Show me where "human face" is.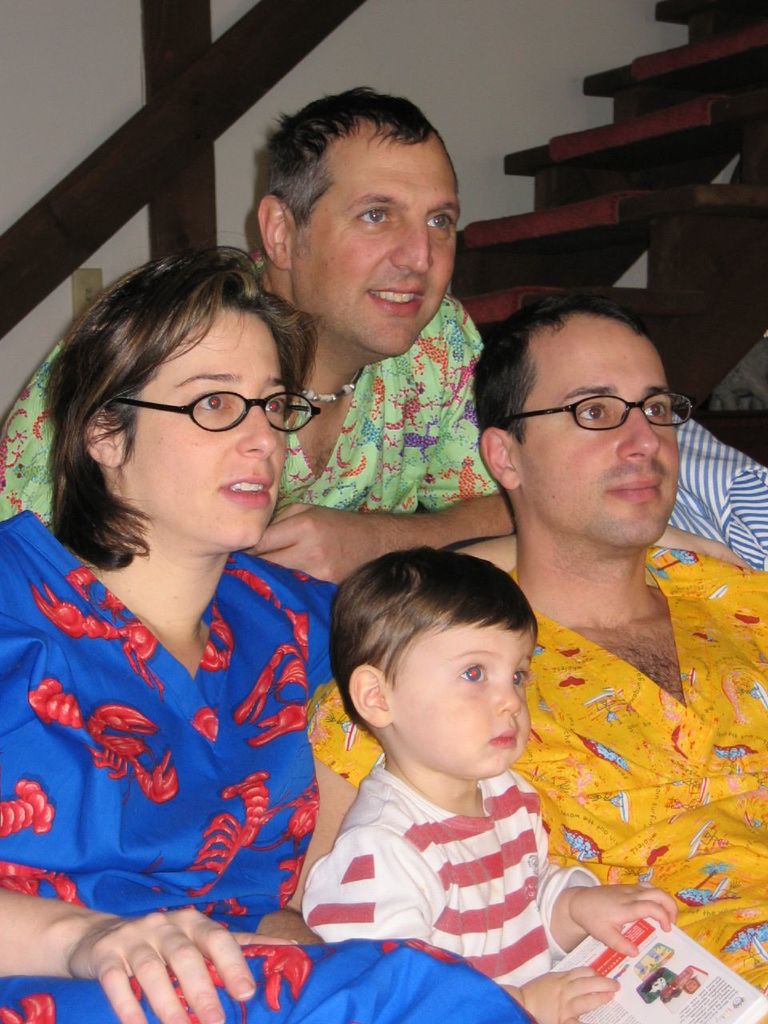
"human face" is at [290, 134, 459, 355].
